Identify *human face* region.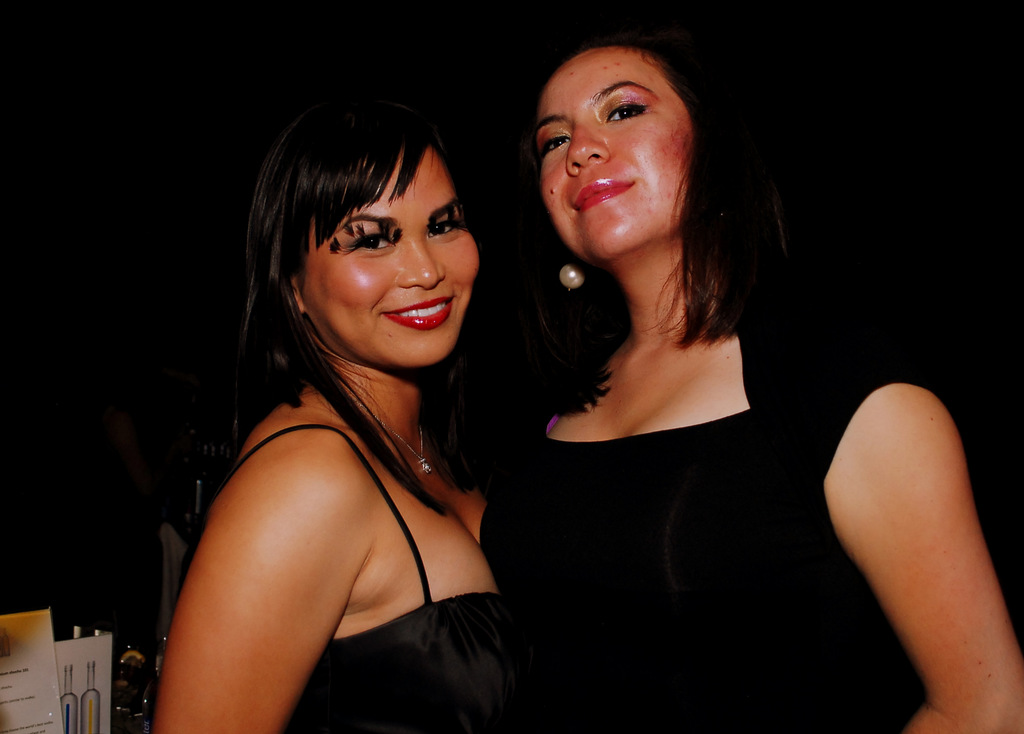
Region: box(538, 45, 688, 253).
